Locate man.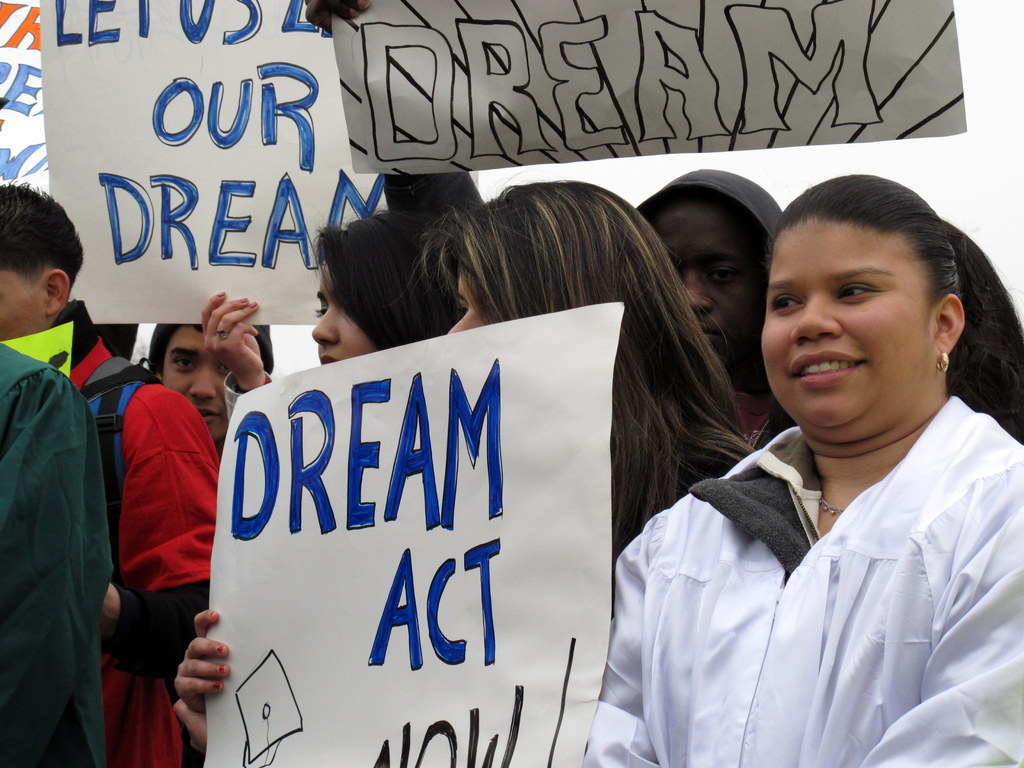
Bounding box: region(636, 166, 785, 451).
